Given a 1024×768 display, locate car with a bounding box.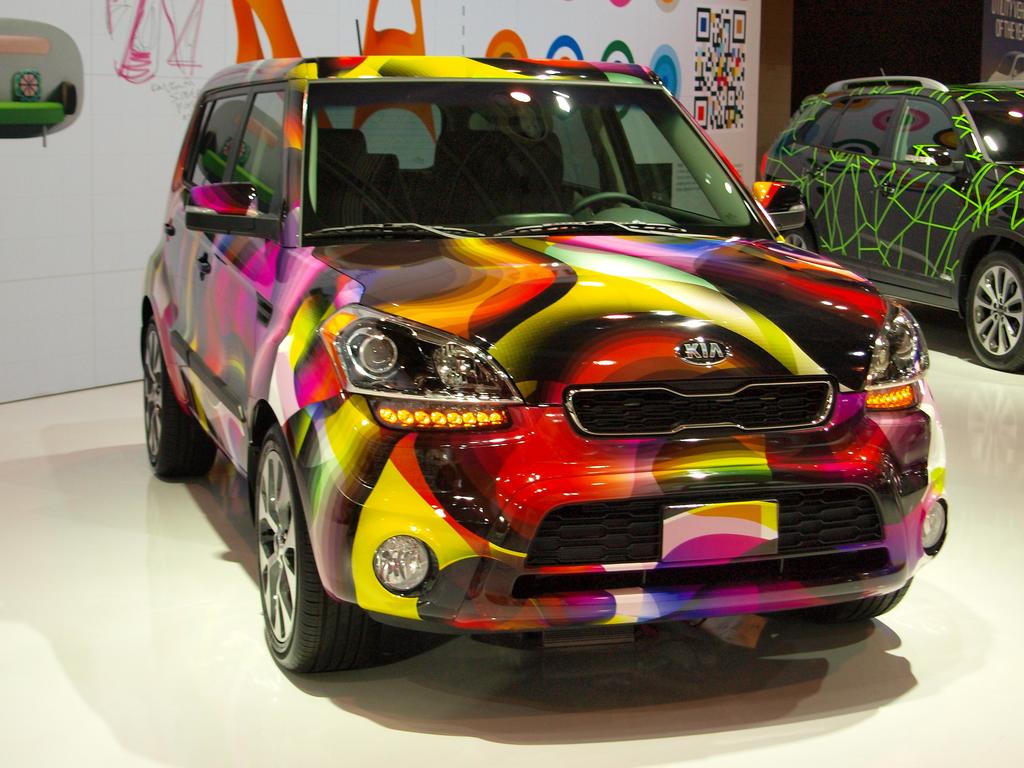
Located: rect(756, 66, 1023, 374).
